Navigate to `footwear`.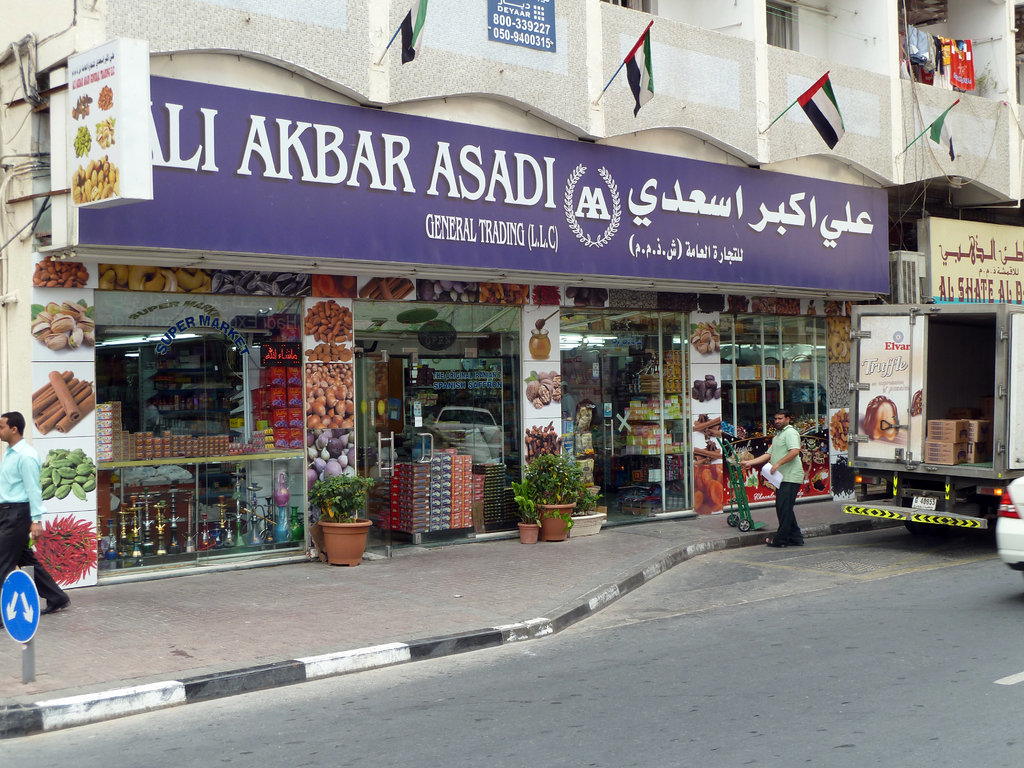
Navigation target: 764,537,788,550.
